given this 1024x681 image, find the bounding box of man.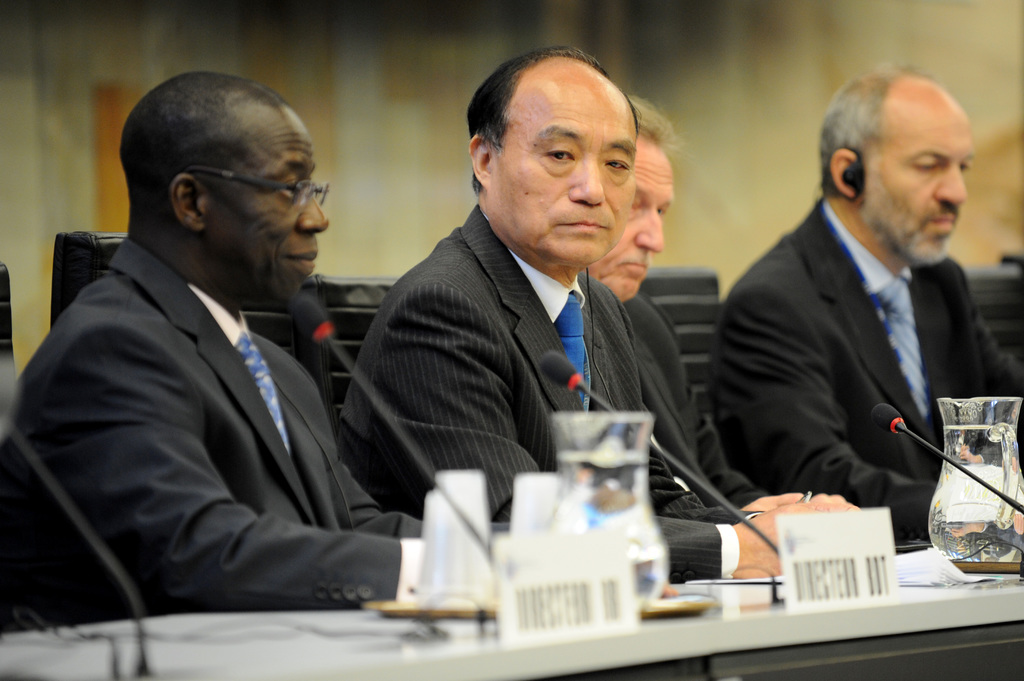
bbox(0, 67, 425, 611).
